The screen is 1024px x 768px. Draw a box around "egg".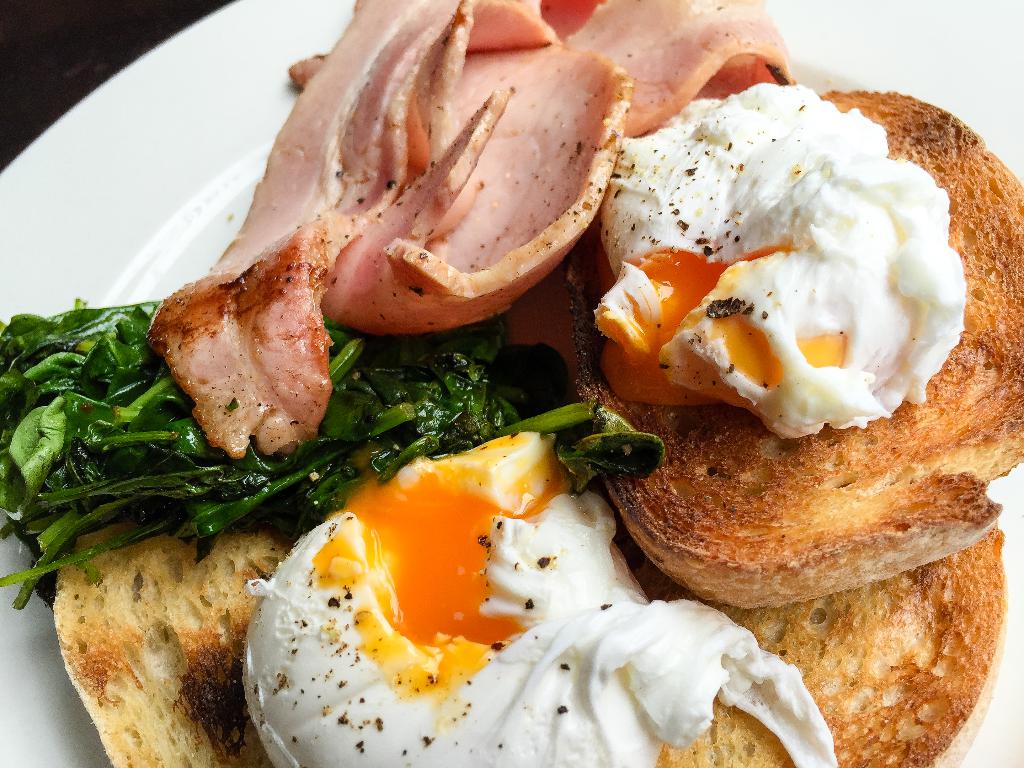
bbox(654, 79, 968, 431).
